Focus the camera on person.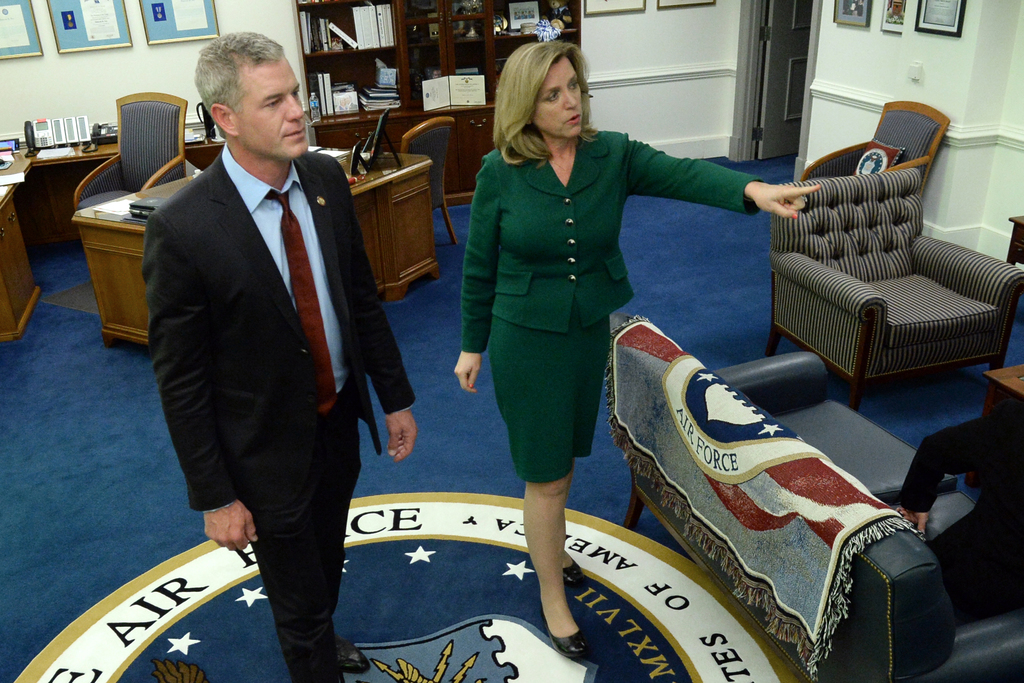
Focus region: [392,56,795,648].
